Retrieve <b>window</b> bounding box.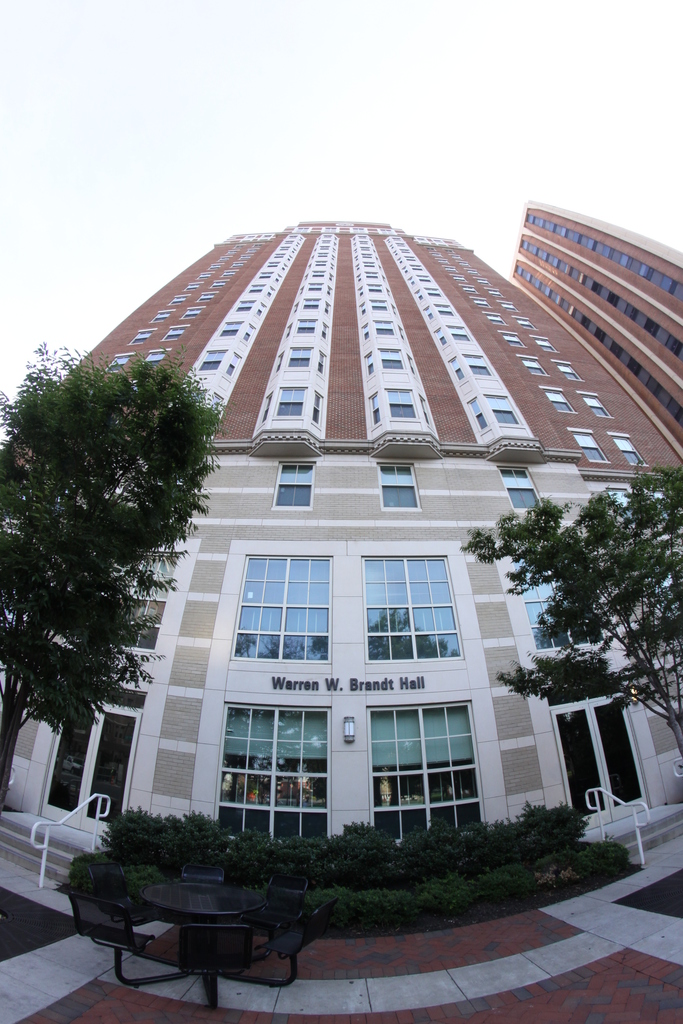
Bounding box: <bbox>454, 274, 471, 283</bbox>.
